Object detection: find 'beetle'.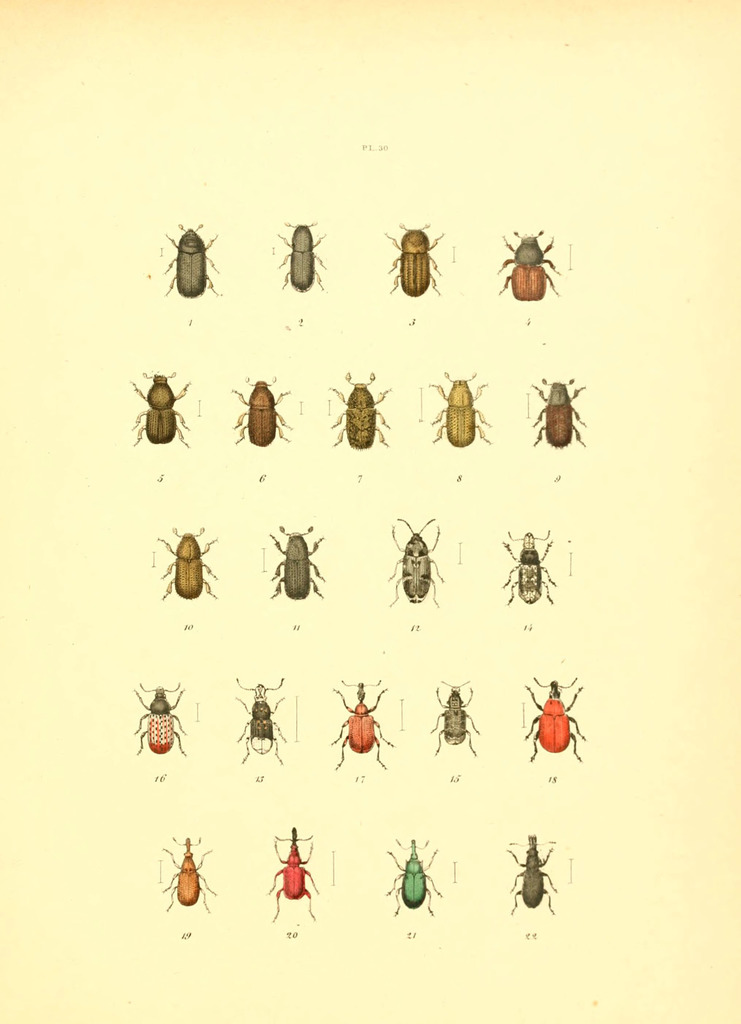
BBox(500, 529, 557, 608).
